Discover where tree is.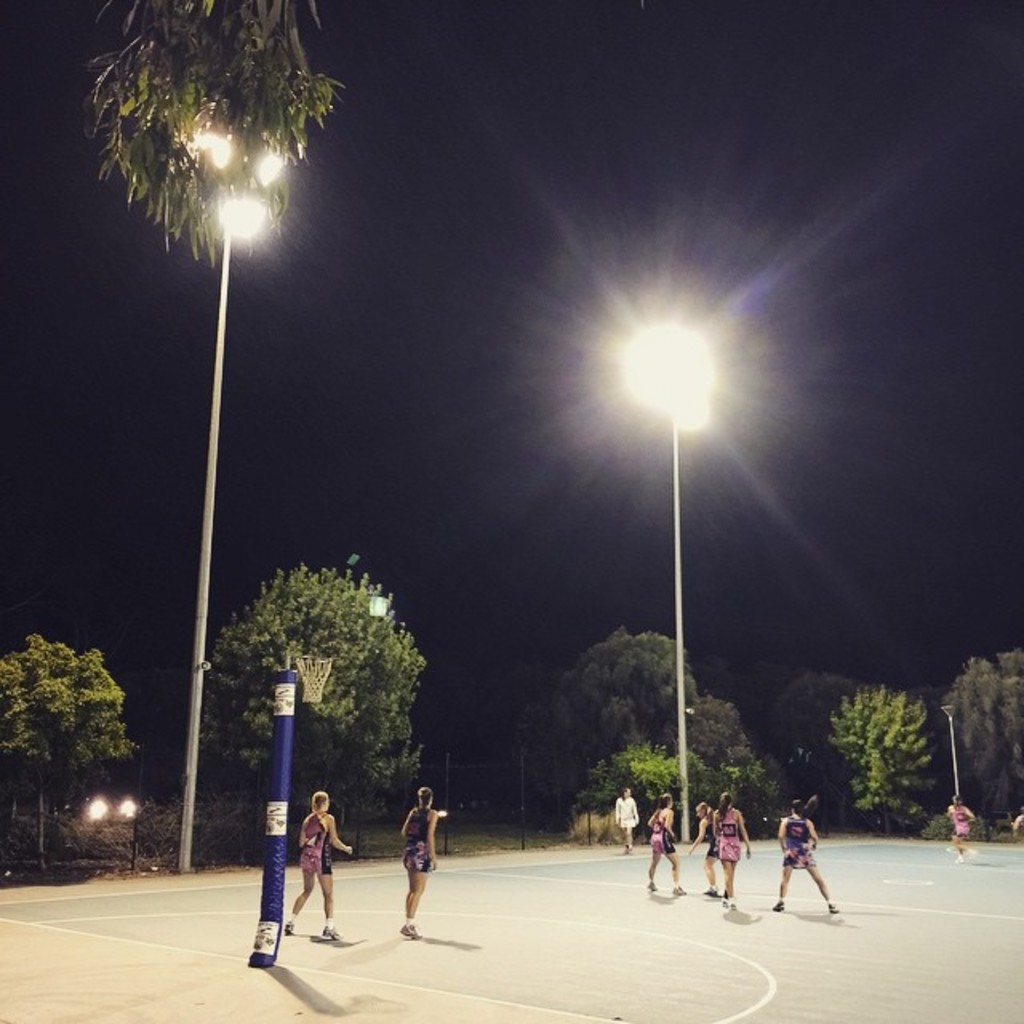
Discovered at (6,610,134,853).
